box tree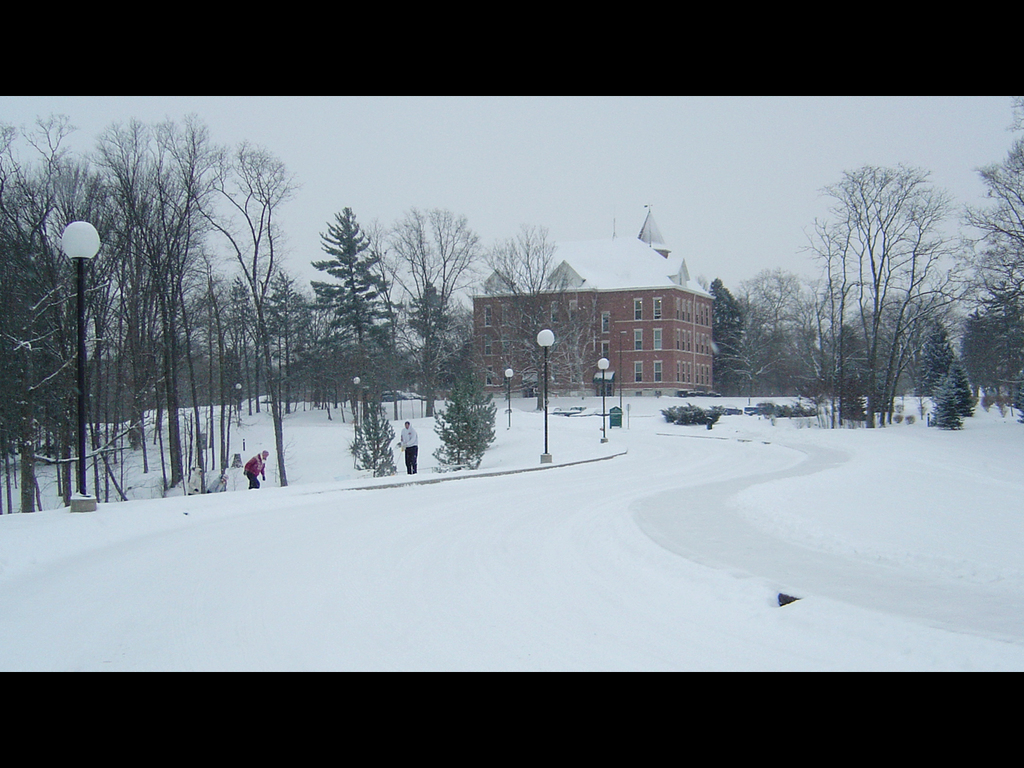
(left=960, top=96, right=1023, bottom=428)
